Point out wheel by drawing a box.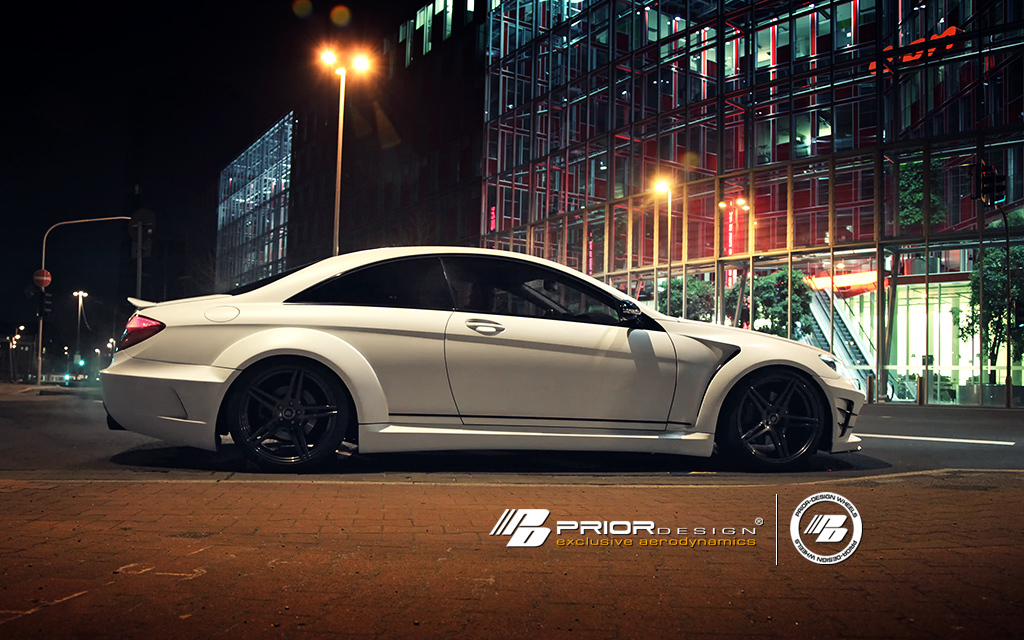
bbox(216, 358, 350, 467).
